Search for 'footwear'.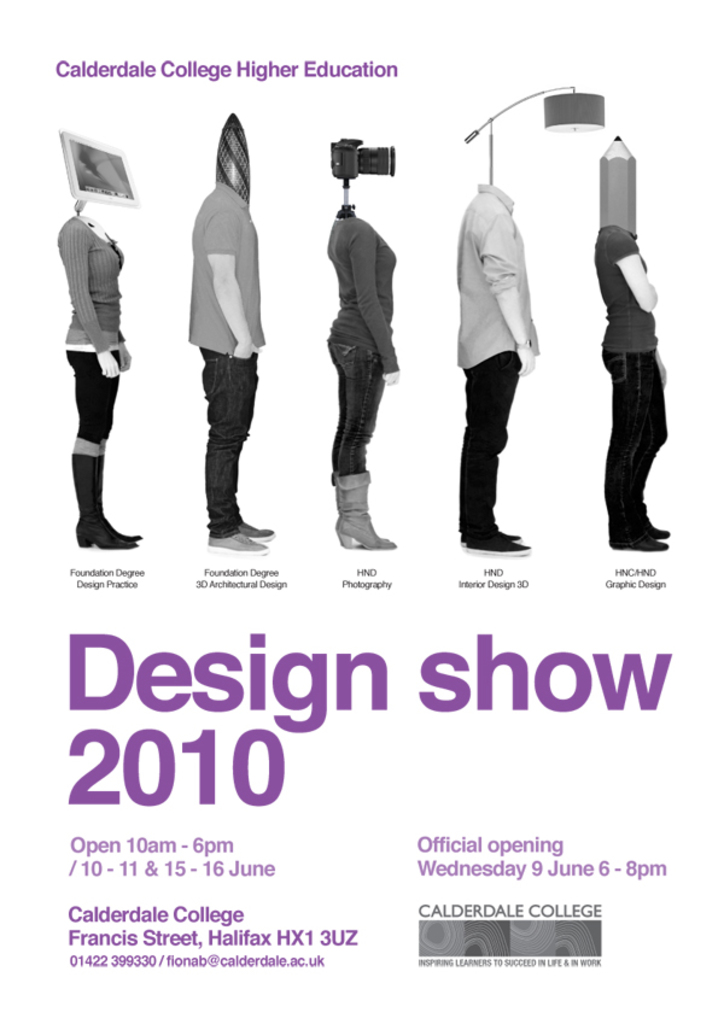
Found at [left=649, top=528, right=667, bottom=538].
